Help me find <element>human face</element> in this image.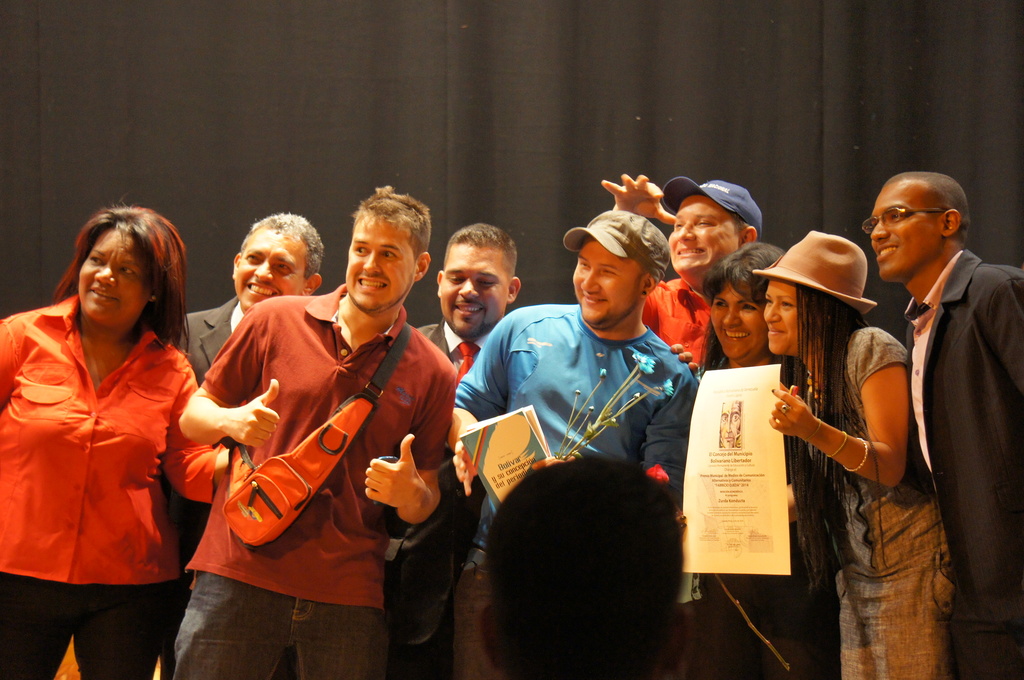
Found it: [572,236,641,325].
